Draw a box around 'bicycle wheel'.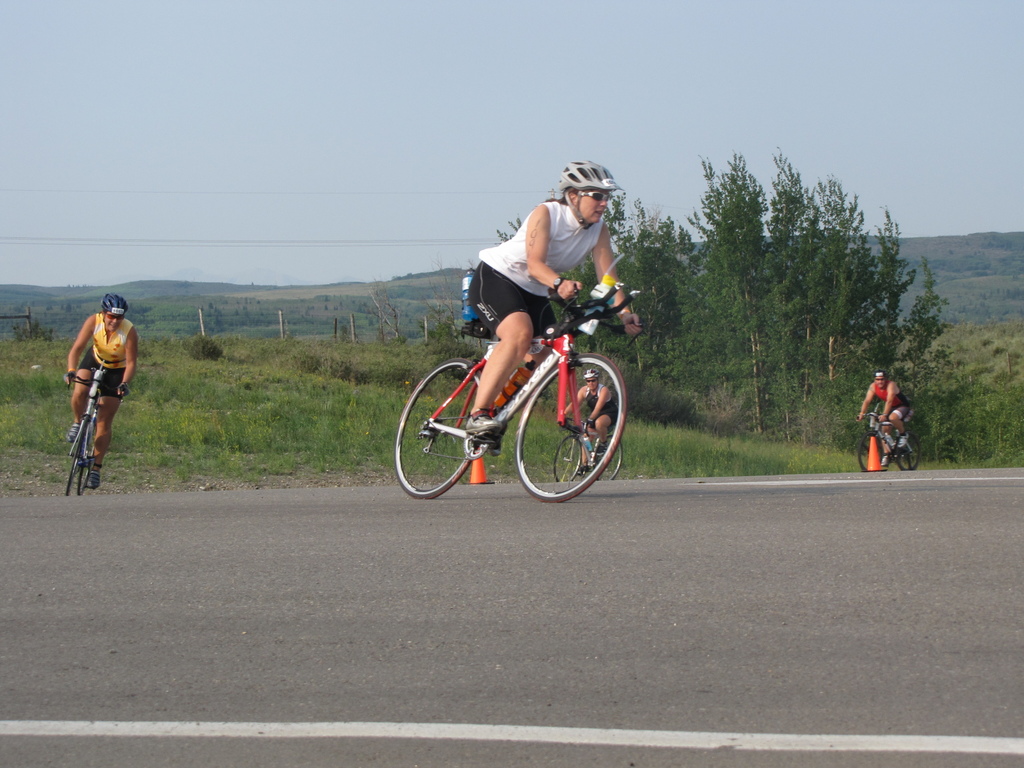
region(551, 433, 583, 484).
